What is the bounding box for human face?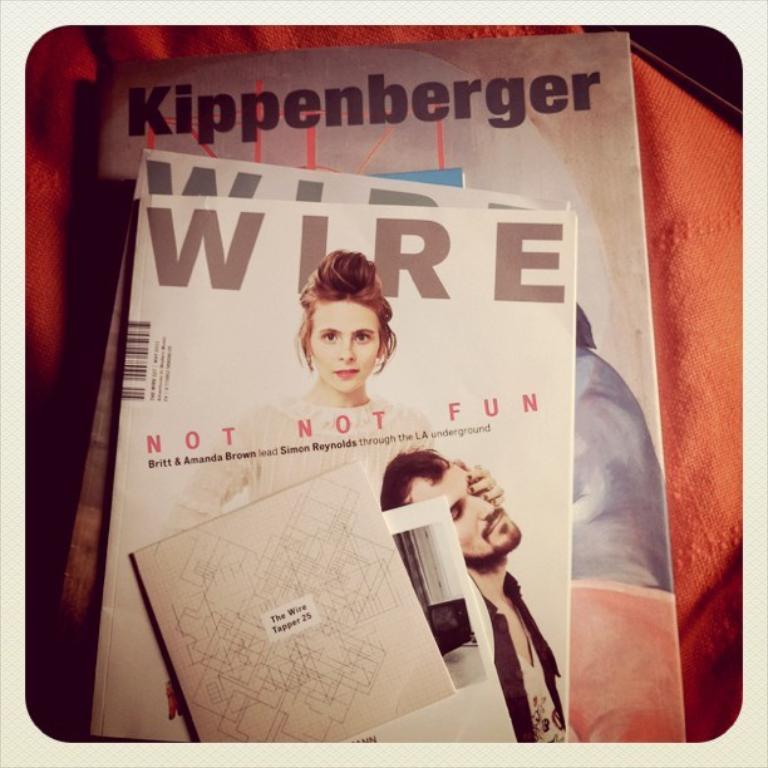
select_region(314, 300, 379, 397).
